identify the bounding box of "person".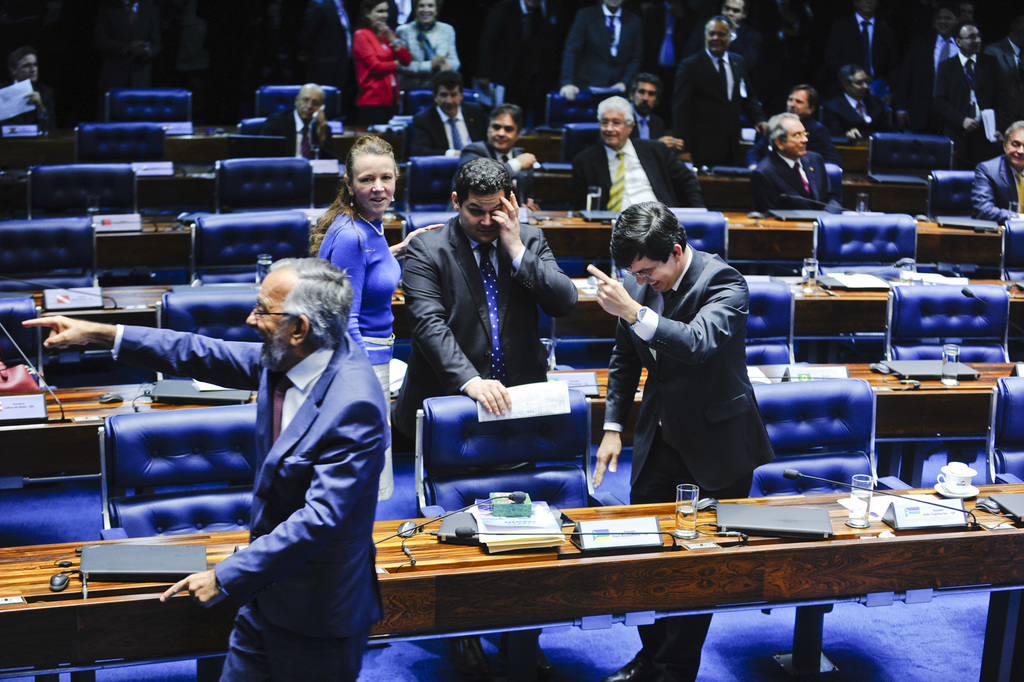
x1=592 y1=204 x2=776 y2=679.
